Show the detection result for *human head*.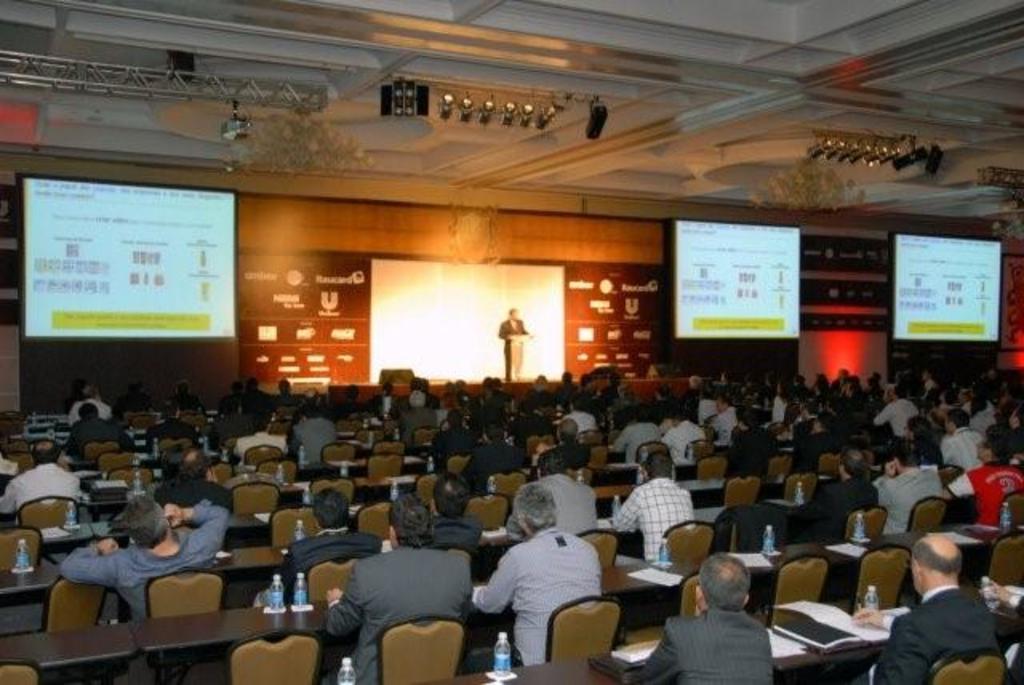
(x1=907, y1=533, x2=970, y2=595).
